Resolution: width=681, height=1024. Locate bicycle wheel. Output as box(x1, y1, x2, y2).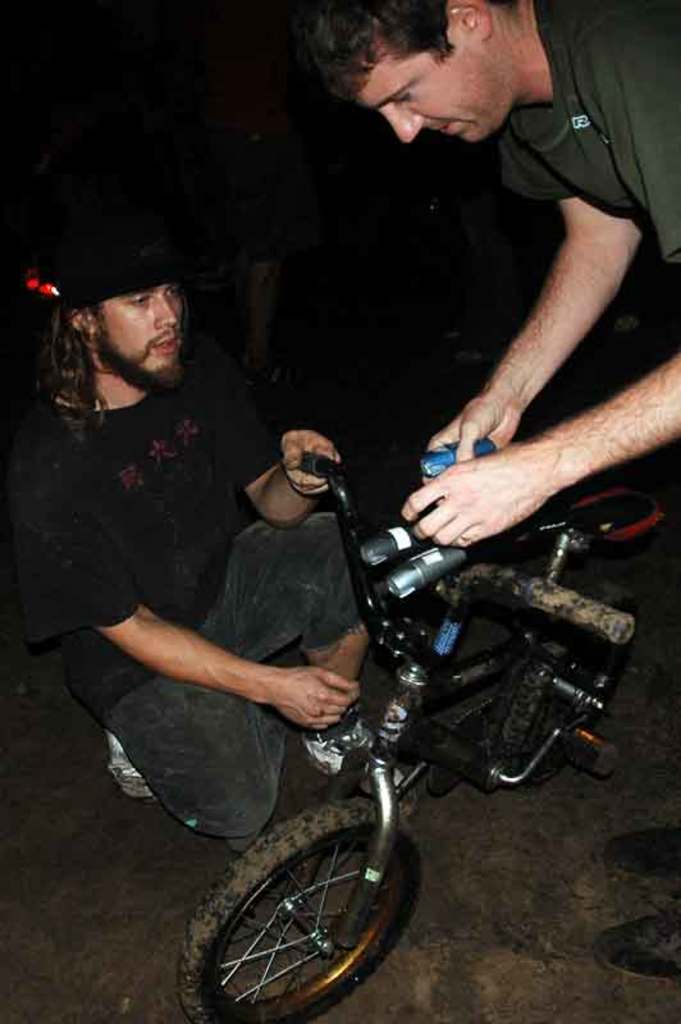
box(174, 804, 429, 1023).
